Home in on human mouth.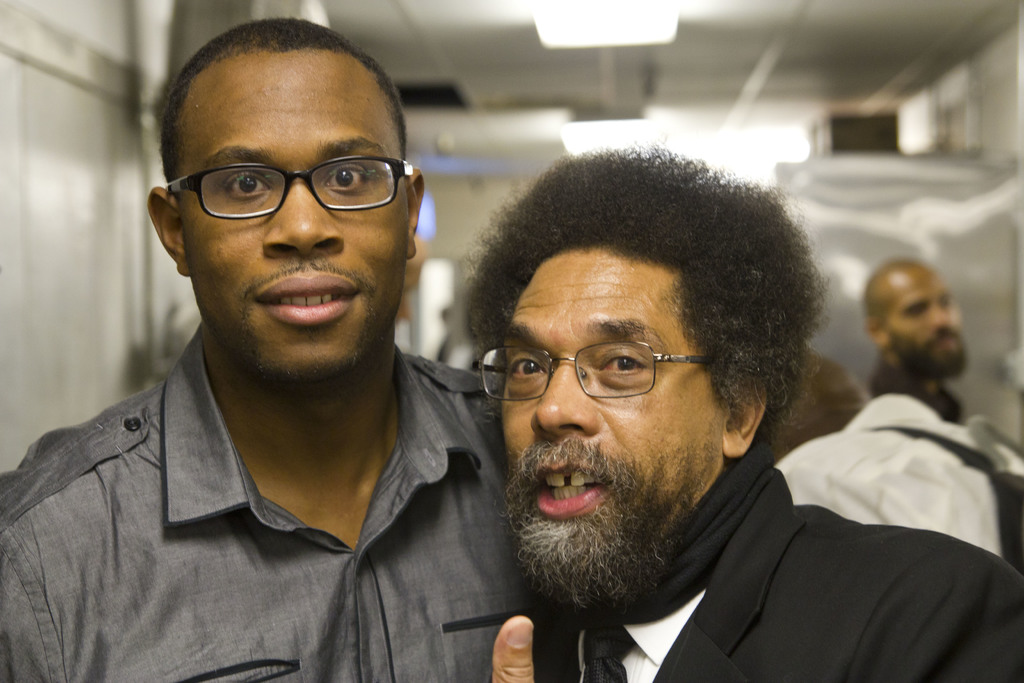
Homed in at bbox=(519, 440, 619, 526).
